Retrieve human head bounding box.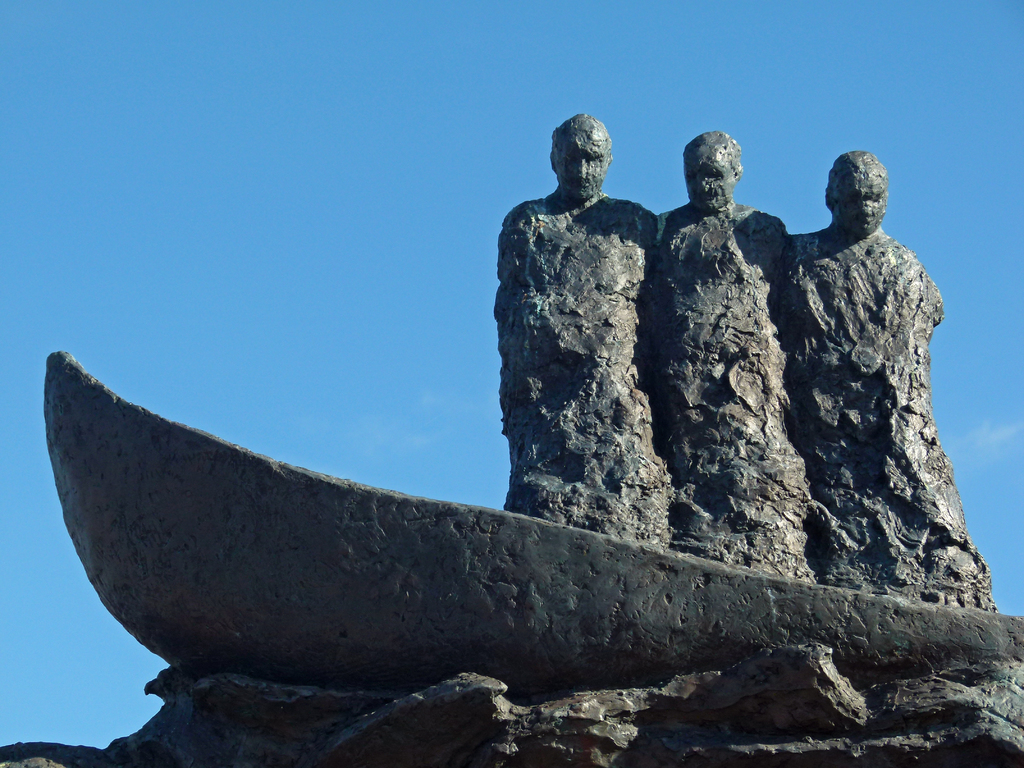
Bounding box: (x1=547, y1=114, x2=612, y2=200).
